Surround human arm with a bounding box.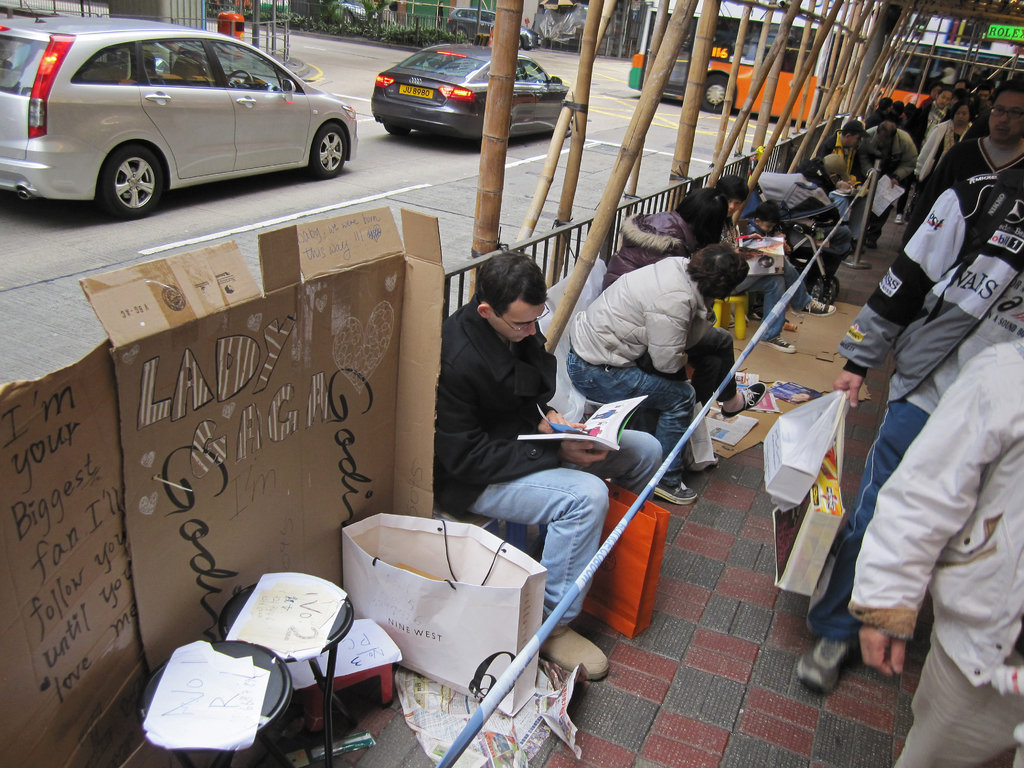
locate(884, 138, 922, 187).
